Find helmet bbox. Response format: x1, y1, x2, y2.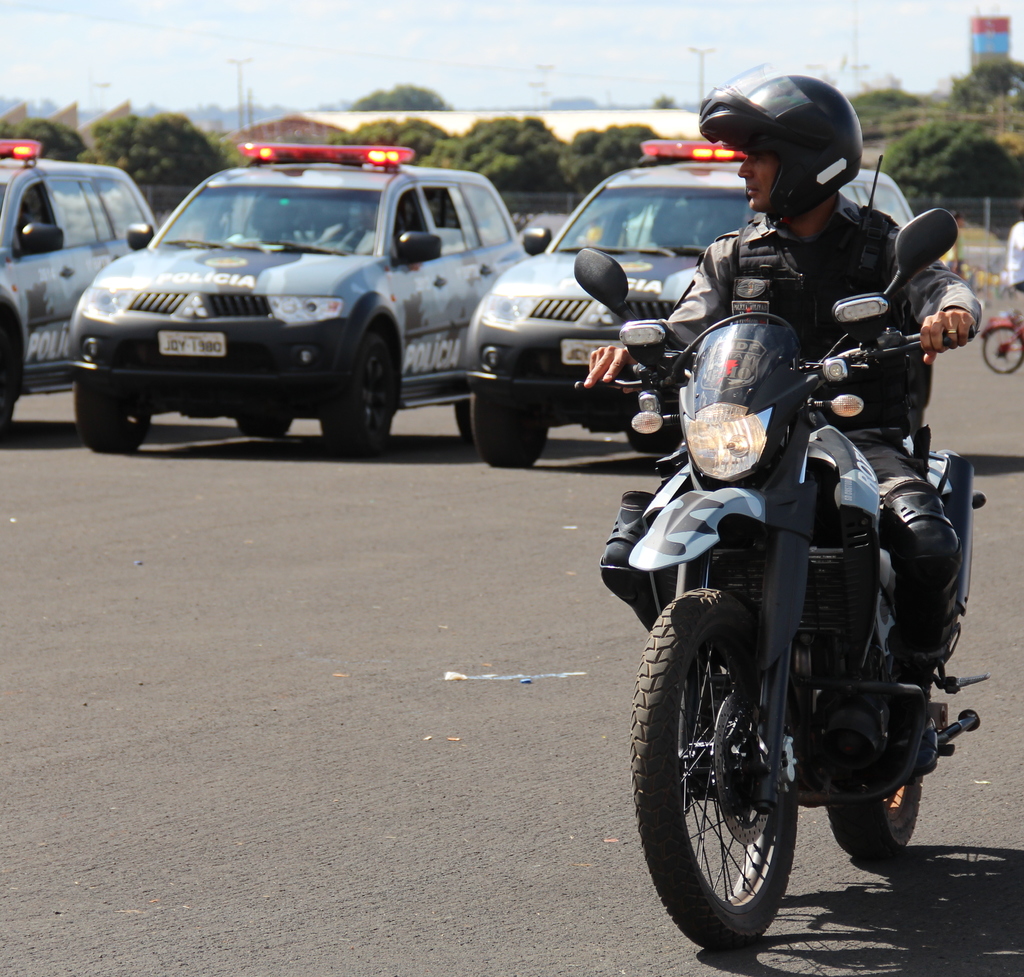
708, 69, 879, 228.
